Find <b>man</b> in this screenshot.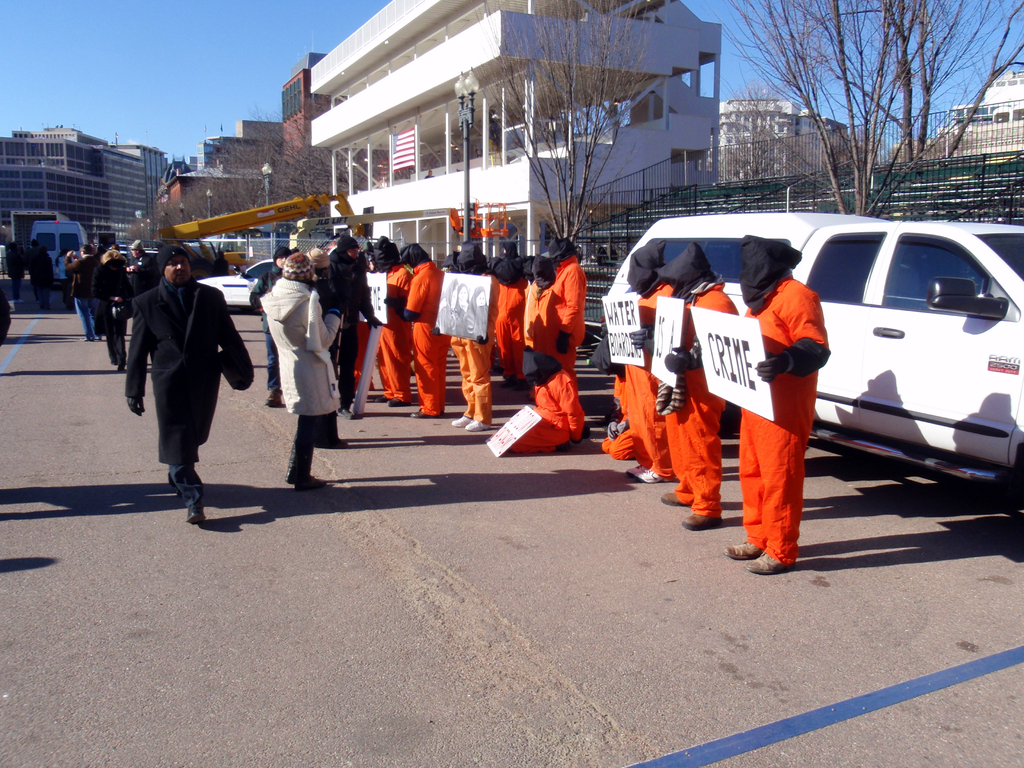
The bounding box for <b>man</b> is select_region(63, 244, 99, 343).
